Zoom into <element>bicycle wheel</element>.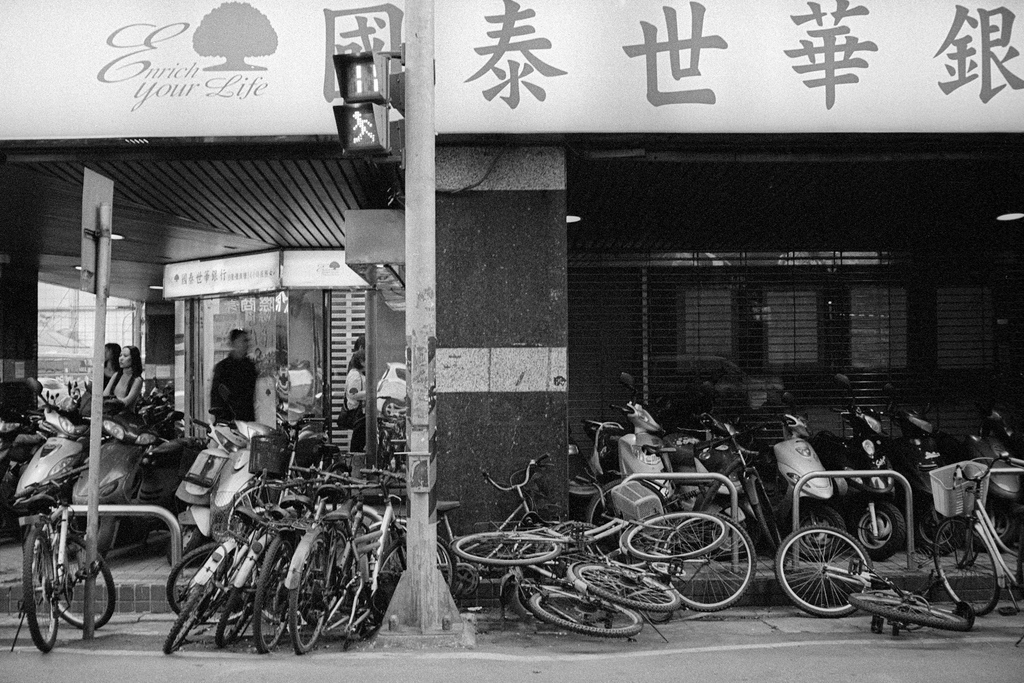
Zoom target: (757,489,783,545).
